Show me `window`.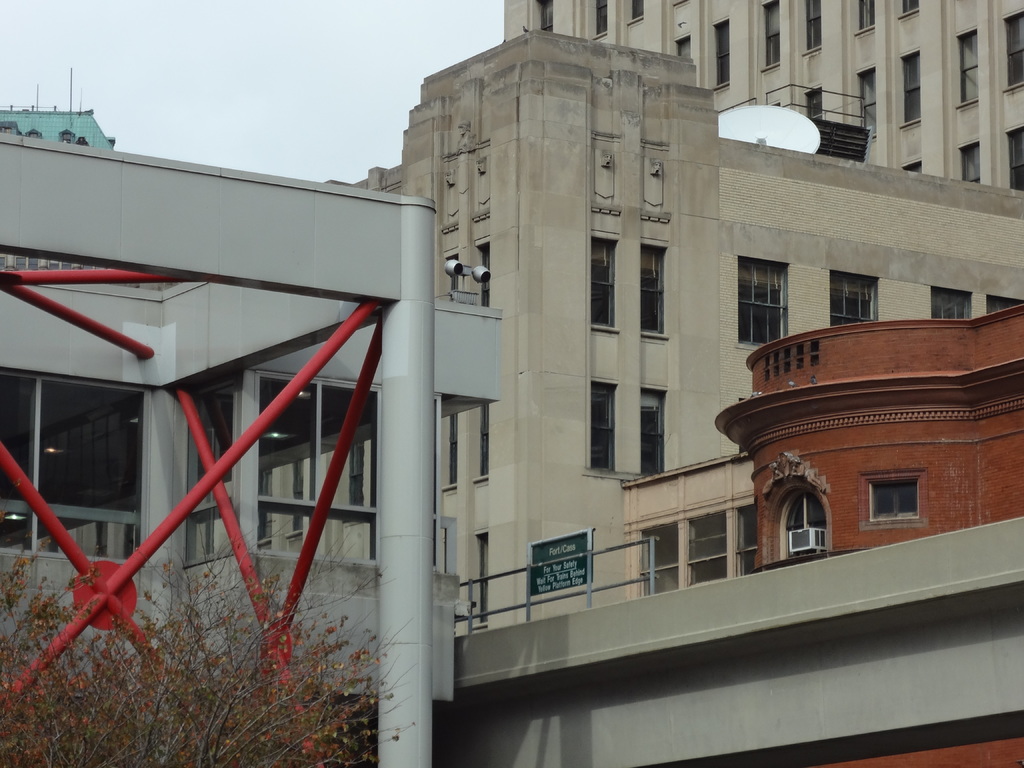
`window` is here: pyautogui.locateOnScreen(449, 413, 459, 484).
